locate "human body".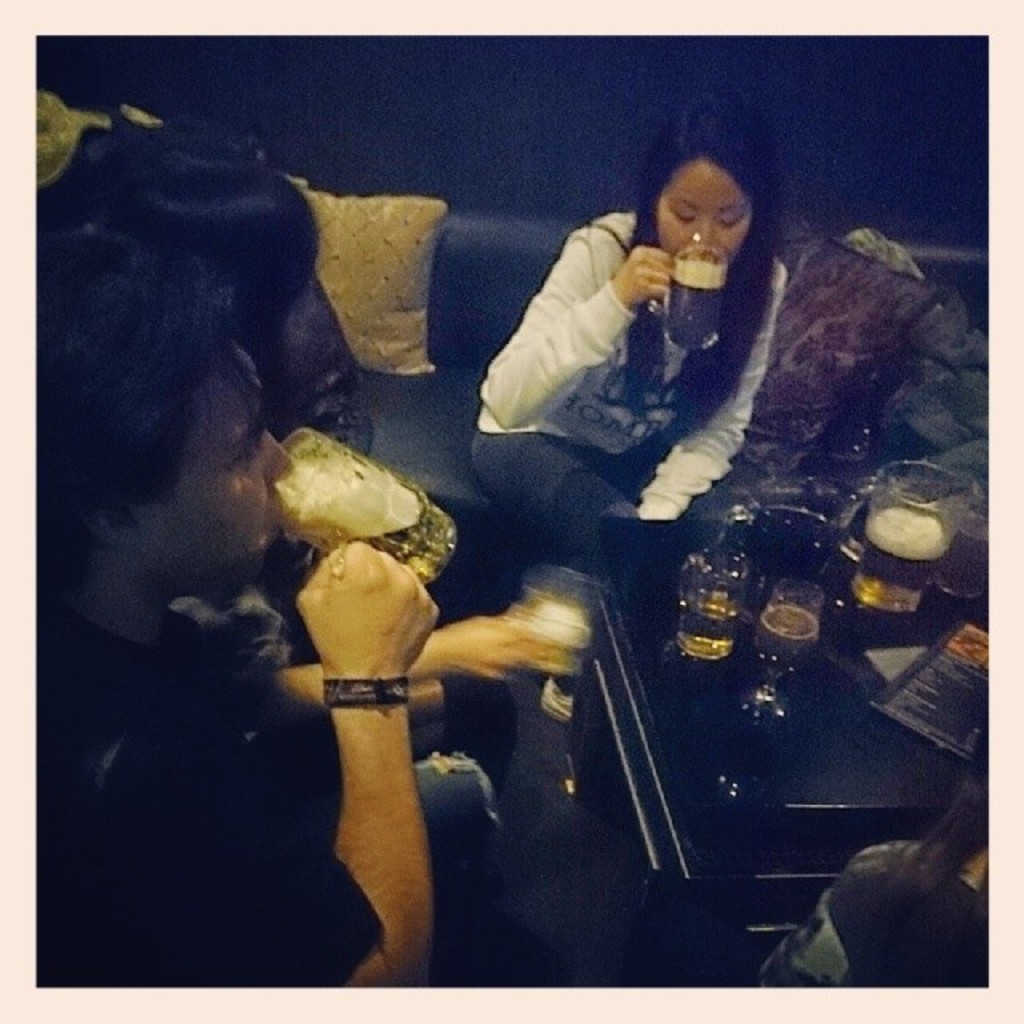
Bounding box: left=472, top=139, right=810, bottom=613.
